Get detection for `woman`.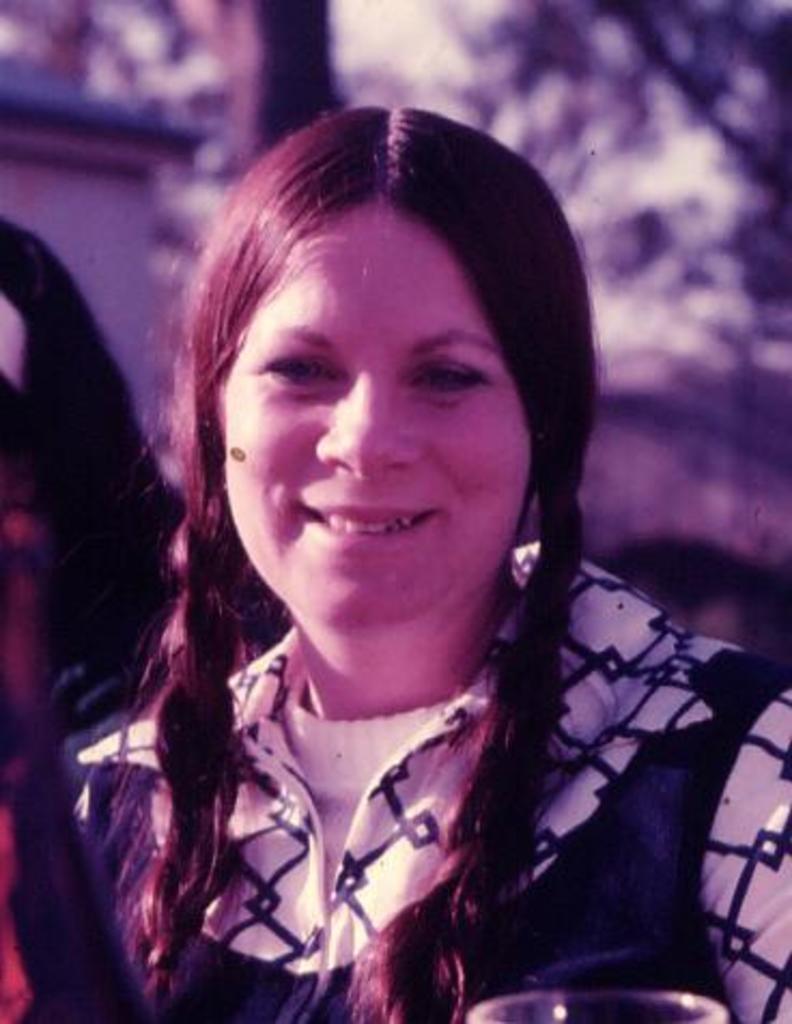
Detection: <region>13, 77, 764, 1009</region>.
